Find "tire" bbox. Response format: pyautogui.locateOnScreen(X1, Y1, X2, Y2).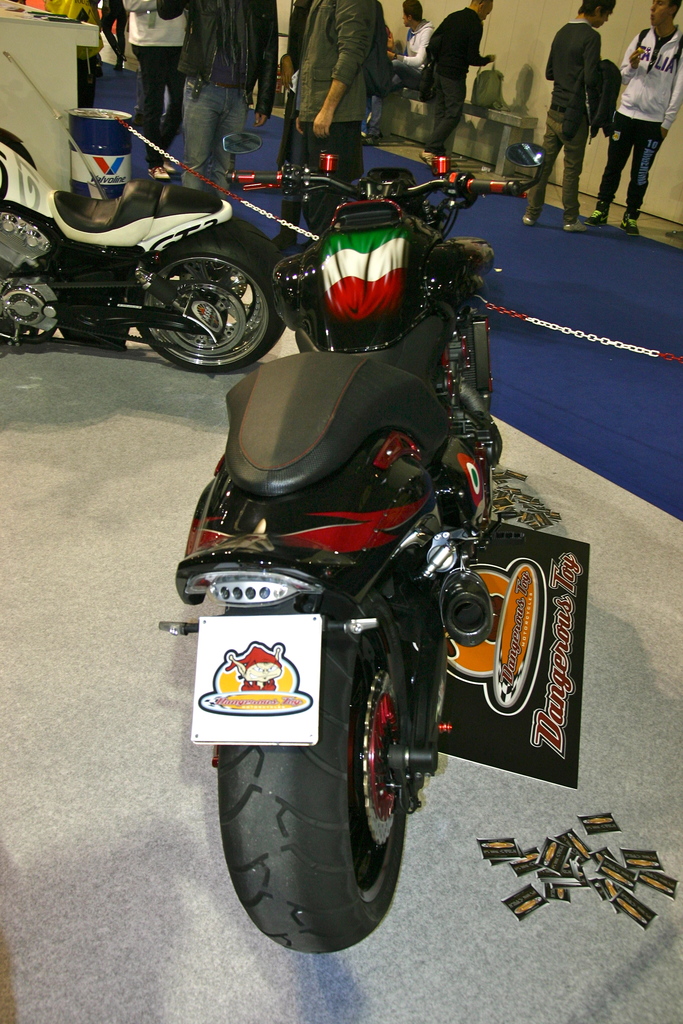
pyautogui.locateOnScreen(135, 228, 271, 360).
